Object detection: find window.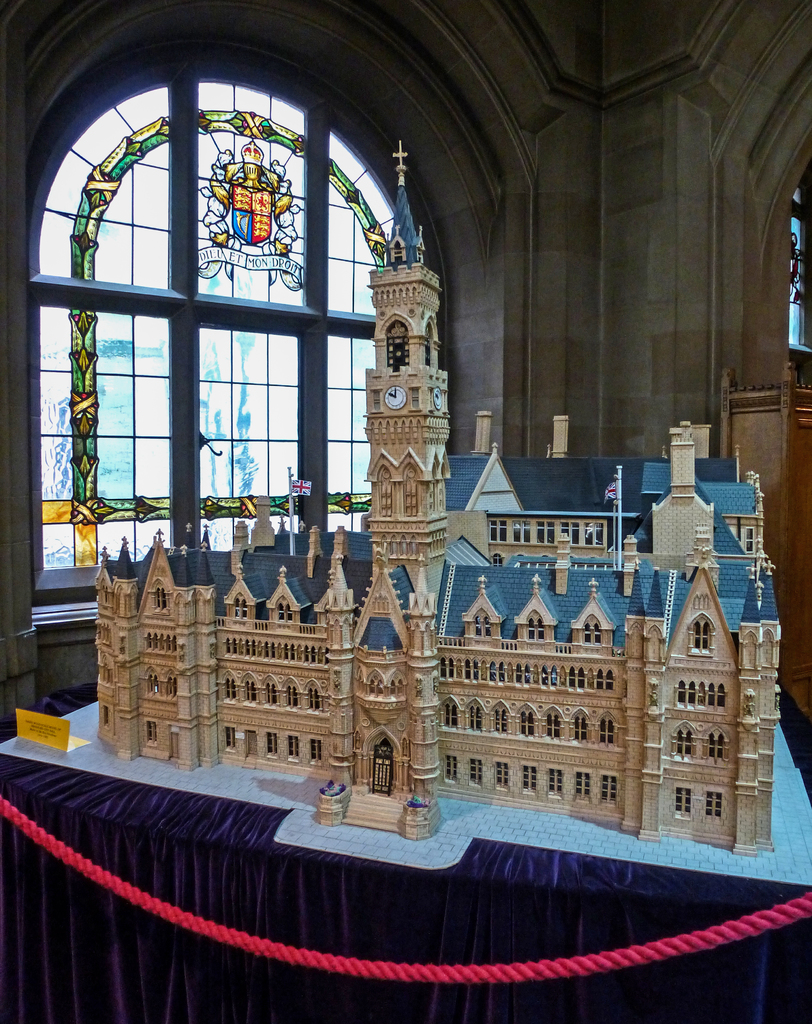
275,598,292,625.
